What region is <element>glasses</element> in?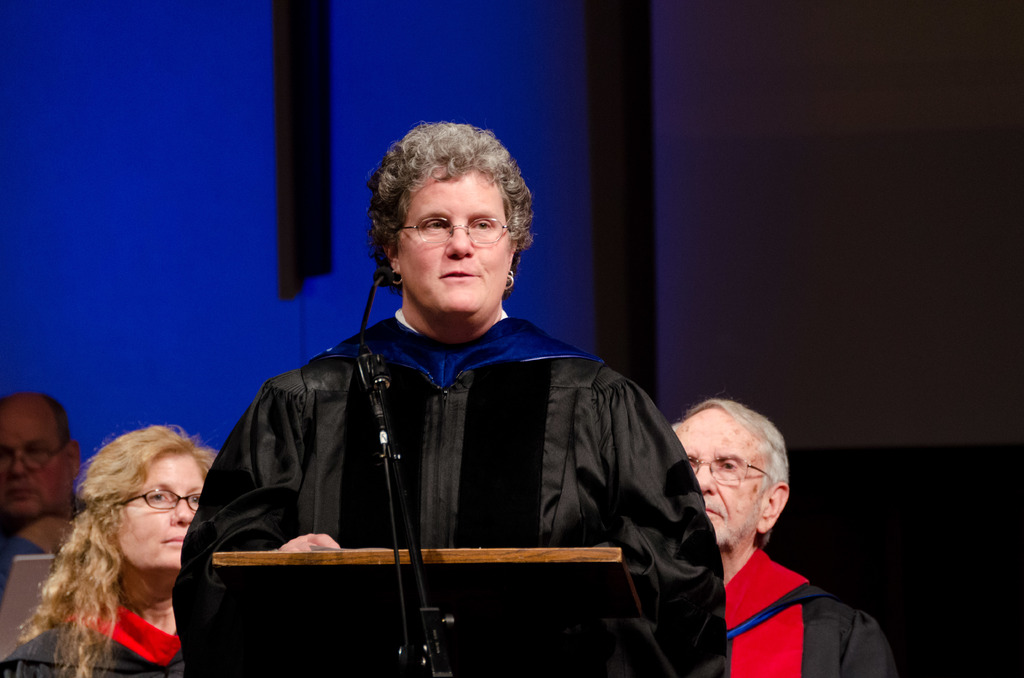
{"left": 375, "top": 209, "right": 507, "bottom": 259}.
